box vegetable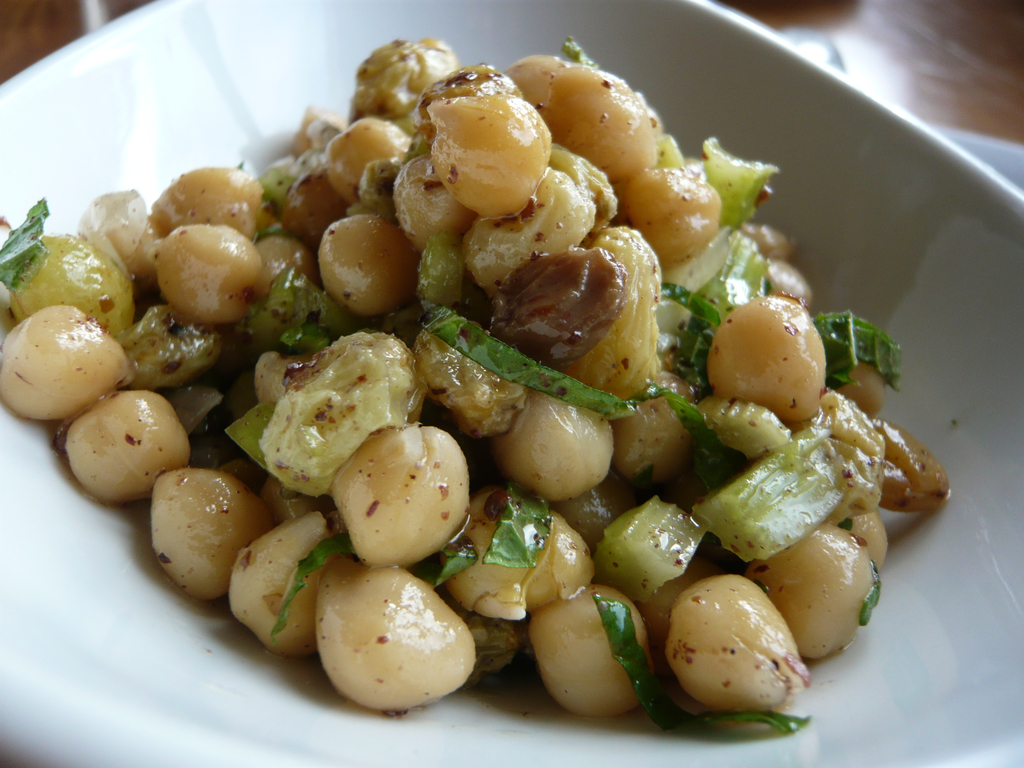
pyautogui.locateOnScreen(483, 491, 554, 568)
